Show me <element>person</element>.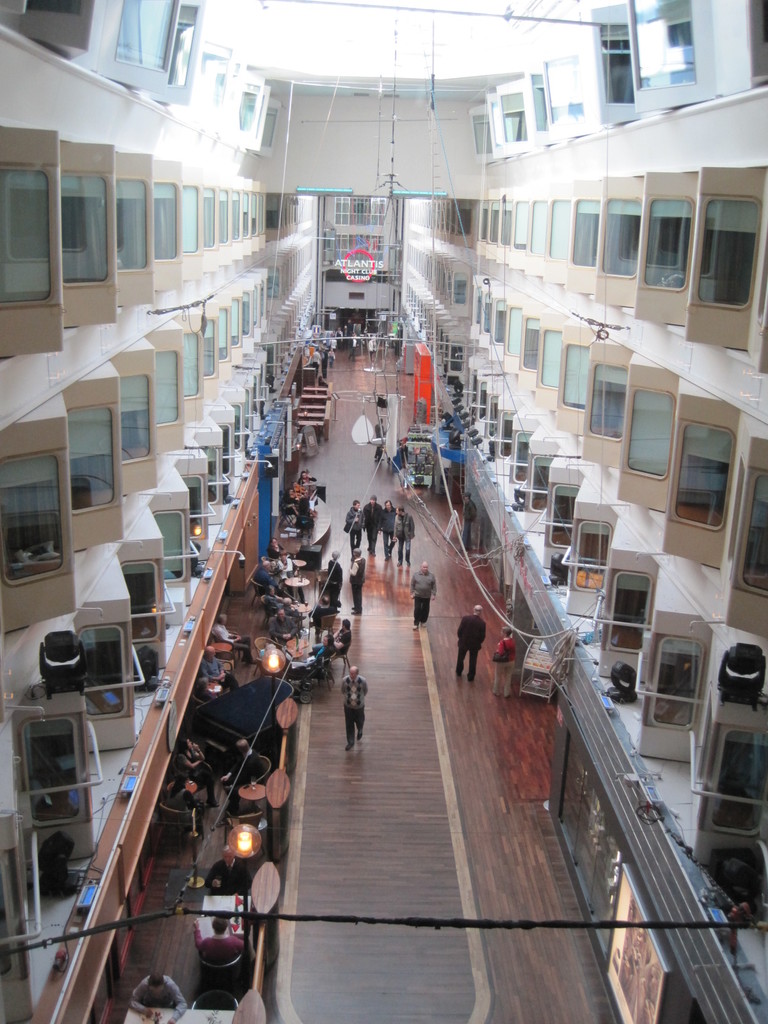
<element>person</element> is here: Rect(289, 634, 332, 680).
